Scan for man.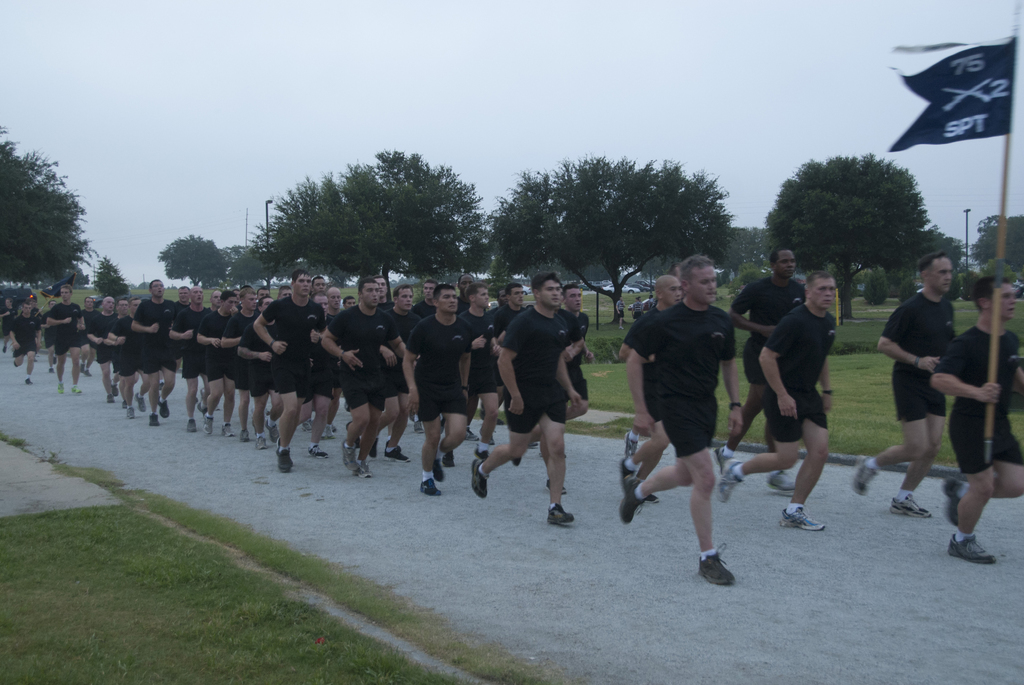
Scan result: (555,283,606,498).
